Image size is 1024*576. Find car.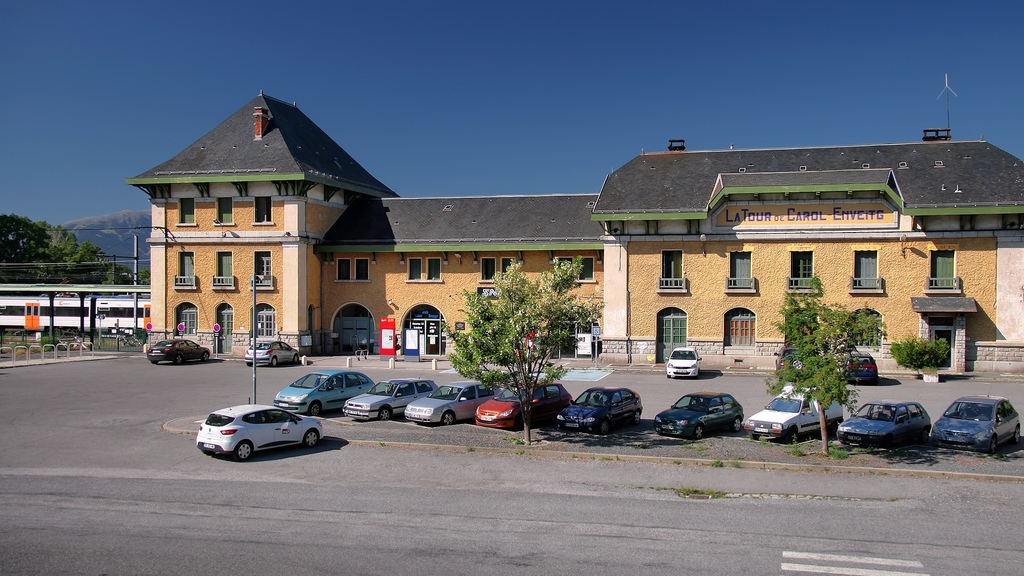
(x1=837, y1=351, x2=878, y2=382).
